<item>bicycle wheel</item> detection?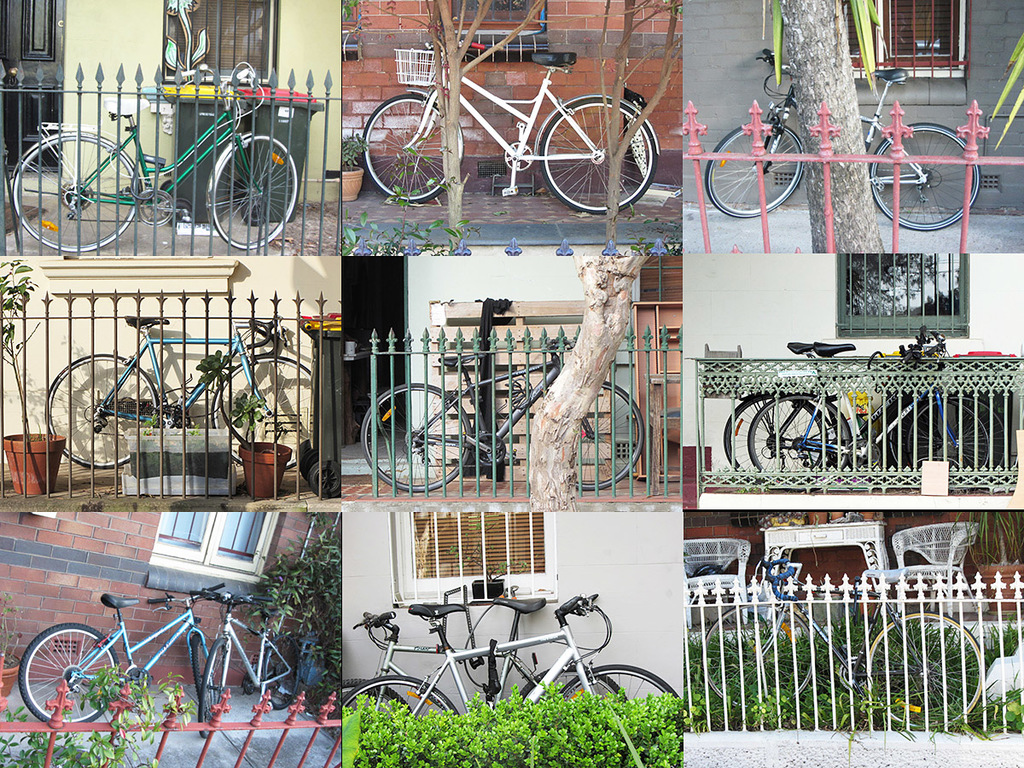
pyautogui.locateOnScreen(339, 672, 461, 718)
